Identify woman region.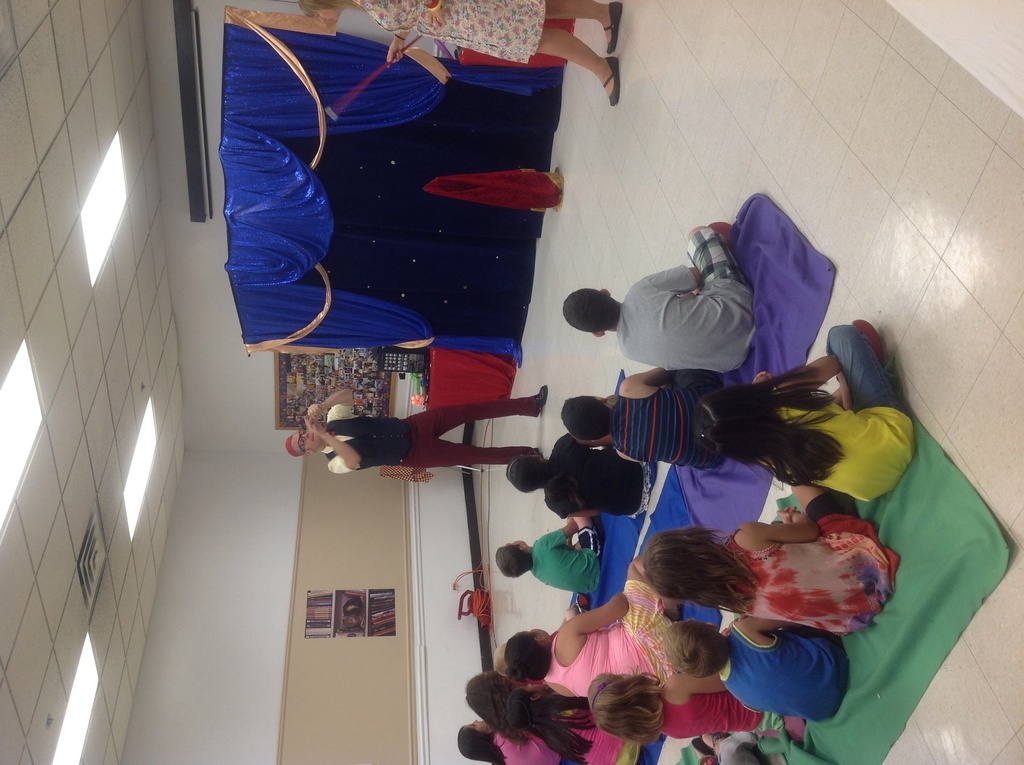
Region: x1=692, y1=309, x2=918, y2=497.
